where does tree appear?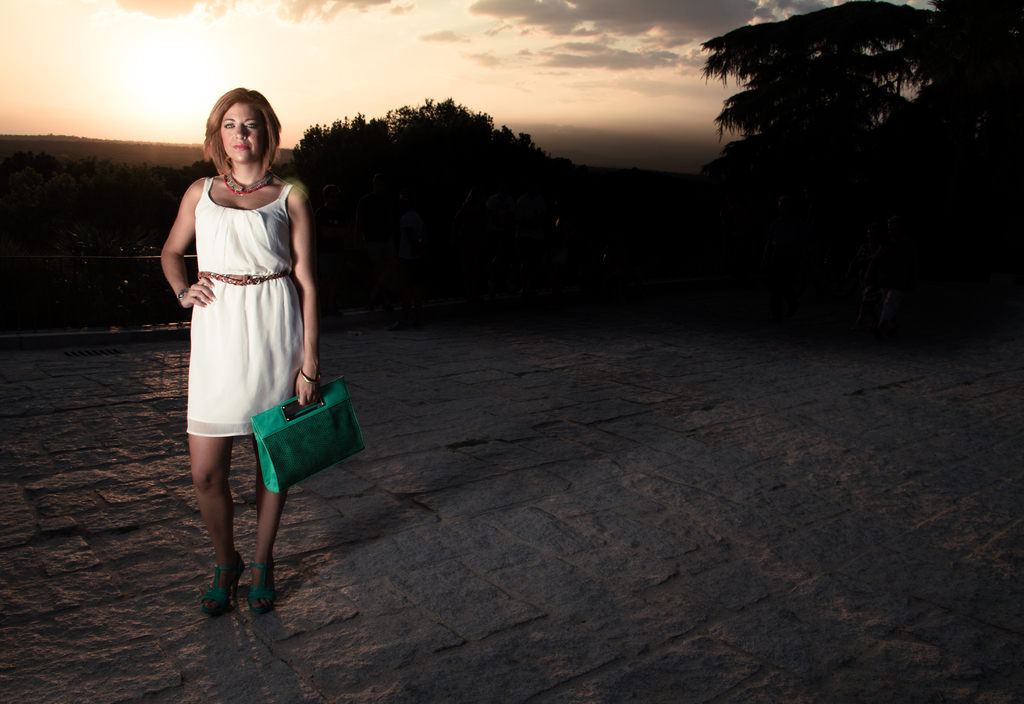
Appears at <bbox>703, 0, 960, 150</bbox>.
